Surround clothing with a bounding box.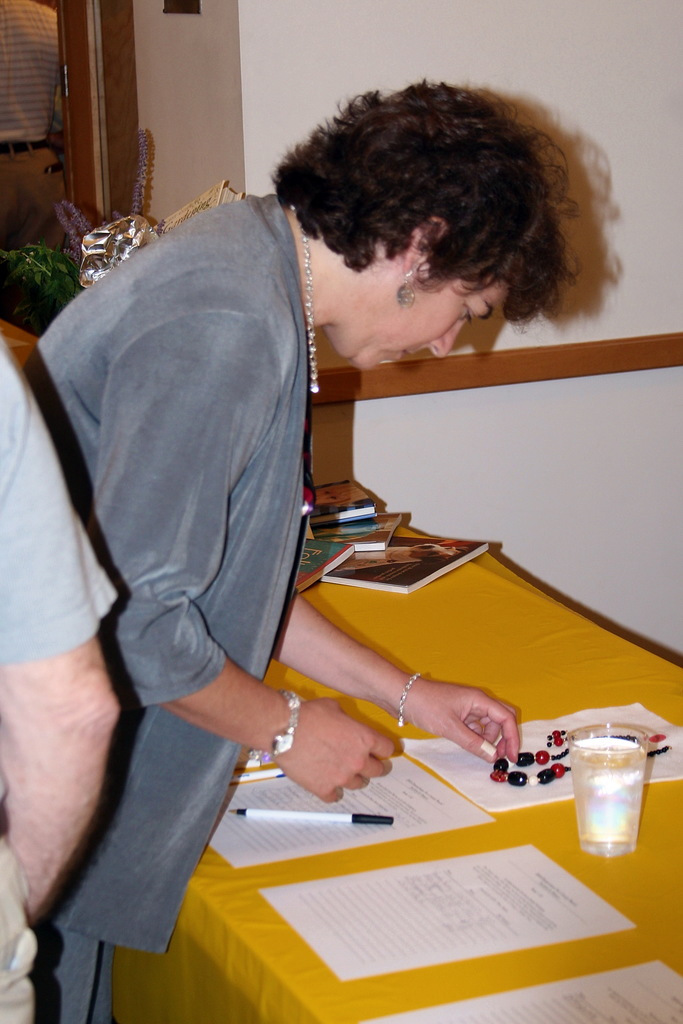
0/338/115/1023.
